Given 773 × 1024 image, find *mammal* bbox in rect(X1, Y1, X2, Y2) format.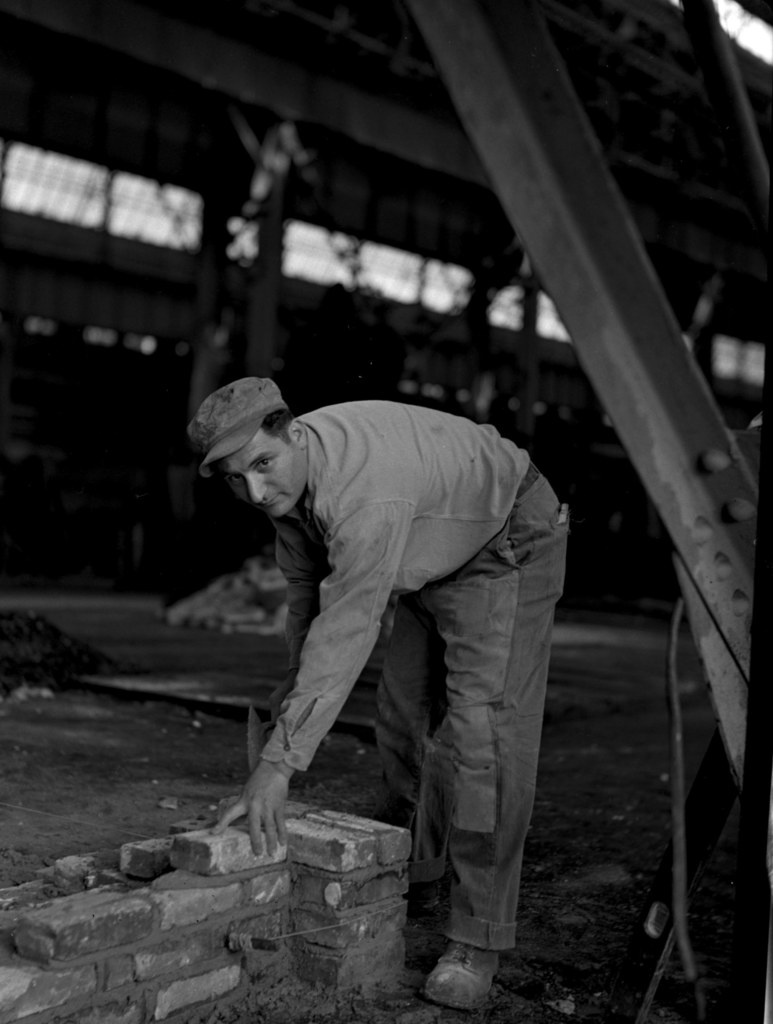
rect(163, 365, 561, 937).
